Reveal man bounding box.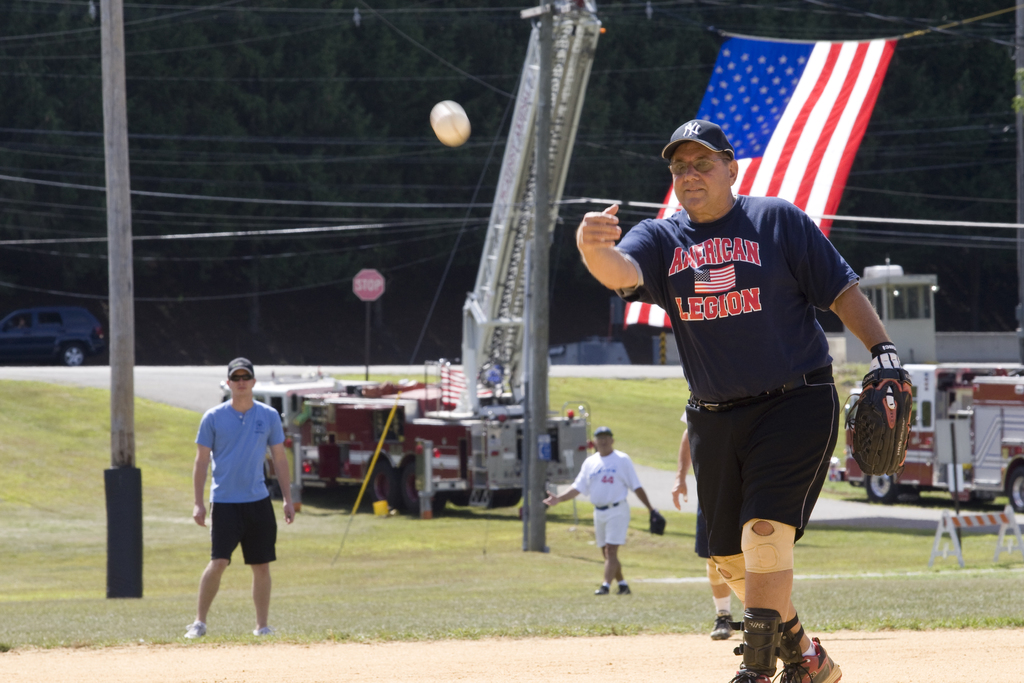
Revealed: x1=669 y1=404 x2=745 y2=638.
